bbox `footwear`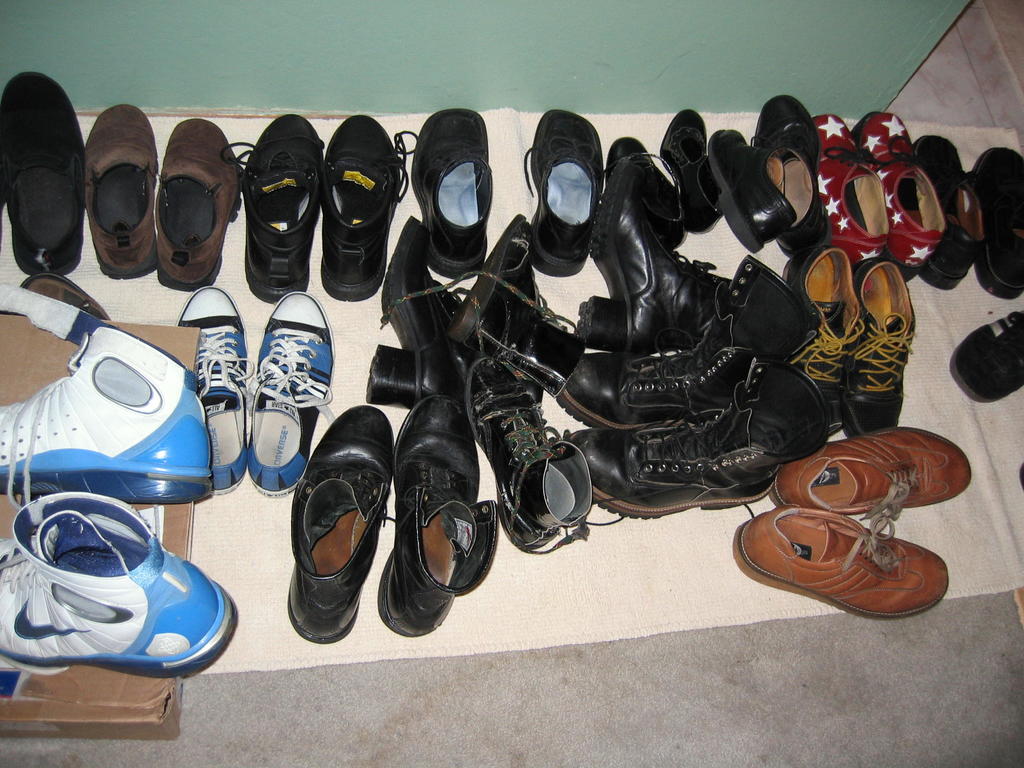
<region>2, 488, 220, 707</region>
